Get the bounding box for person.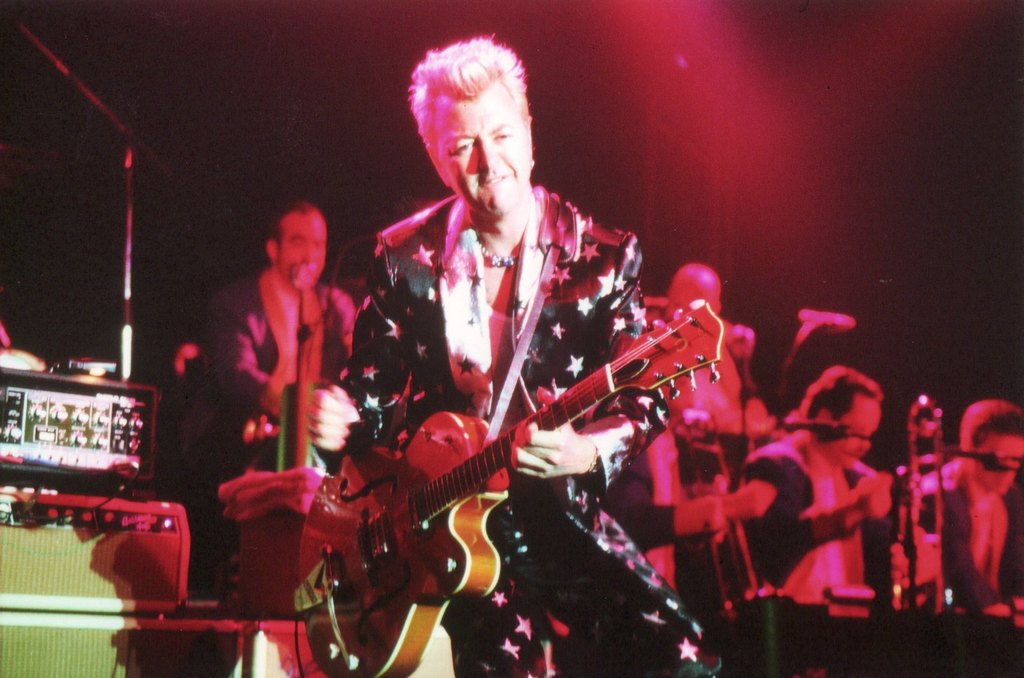
(168, 198, 364, 577).
